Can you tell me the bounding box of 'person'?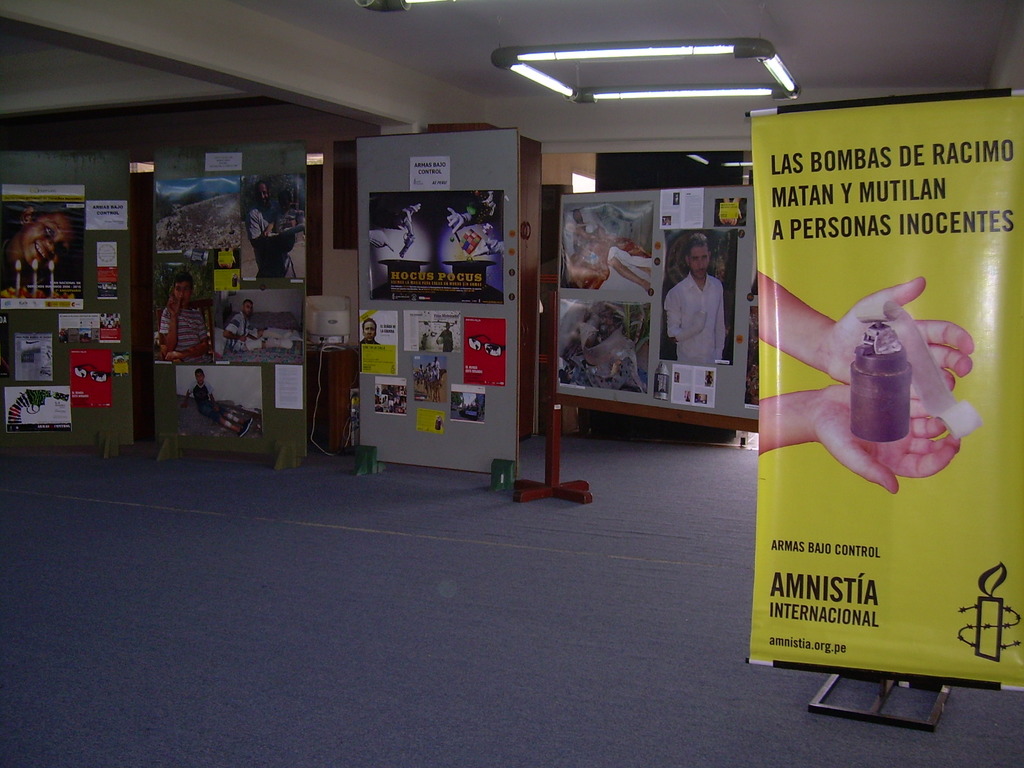
<bbox>705, 371, 714, 388</bbox>.
